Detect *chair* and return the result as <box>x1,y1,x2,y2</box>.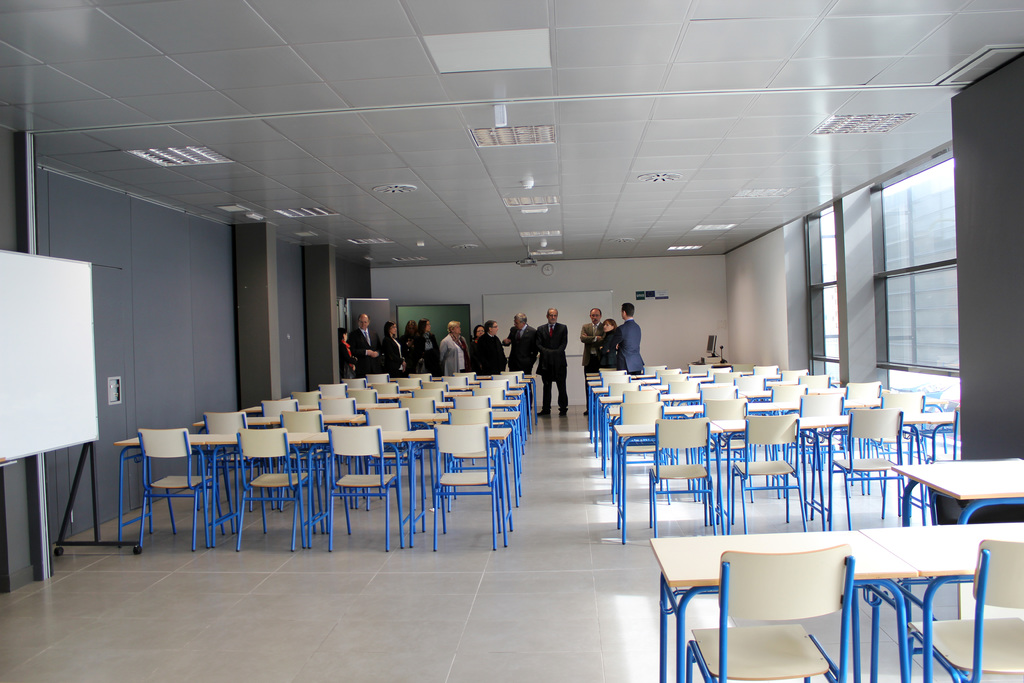
<box>358,407,412,431</box>.
